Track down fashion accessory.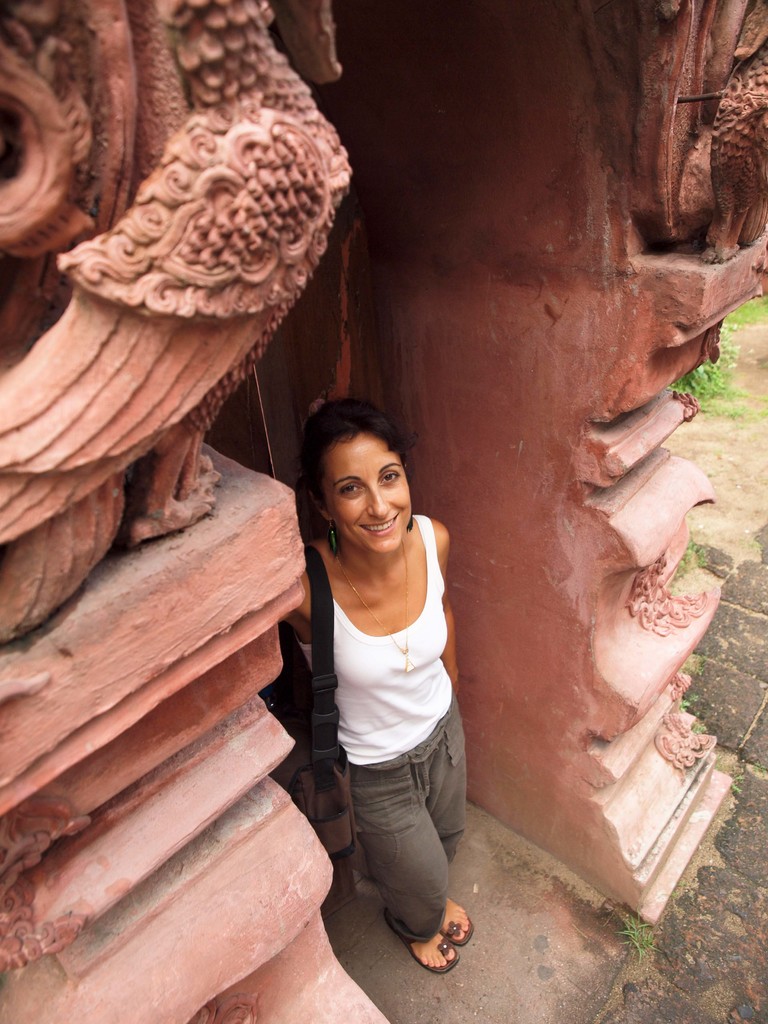
Tracked to 327:515:339:557.
